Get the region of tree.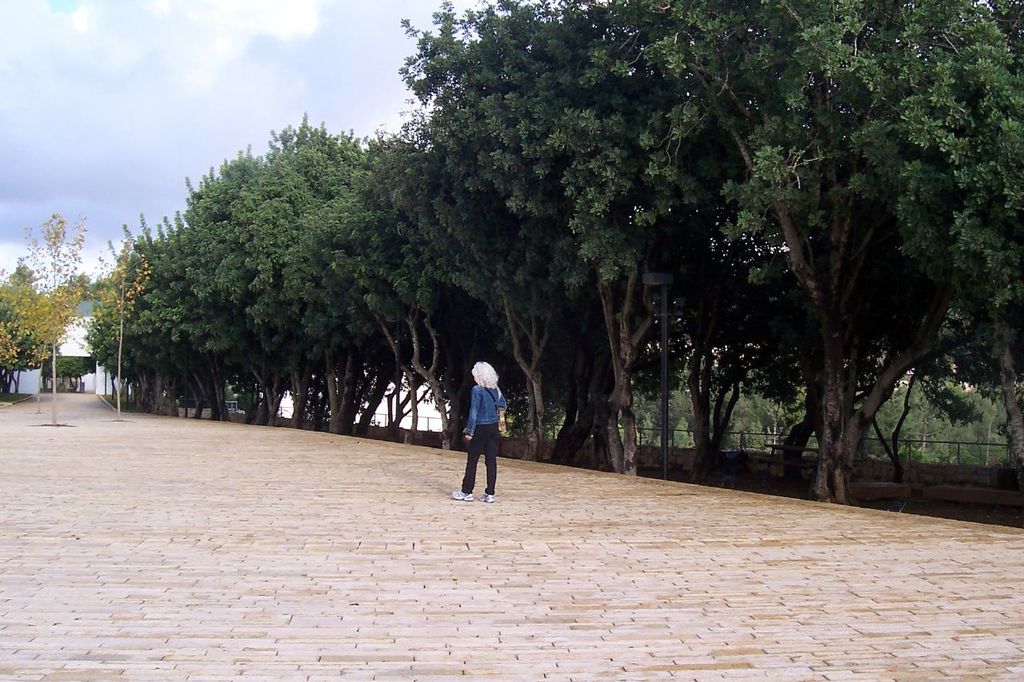
<region>778, 335, 822, 481</region>.
